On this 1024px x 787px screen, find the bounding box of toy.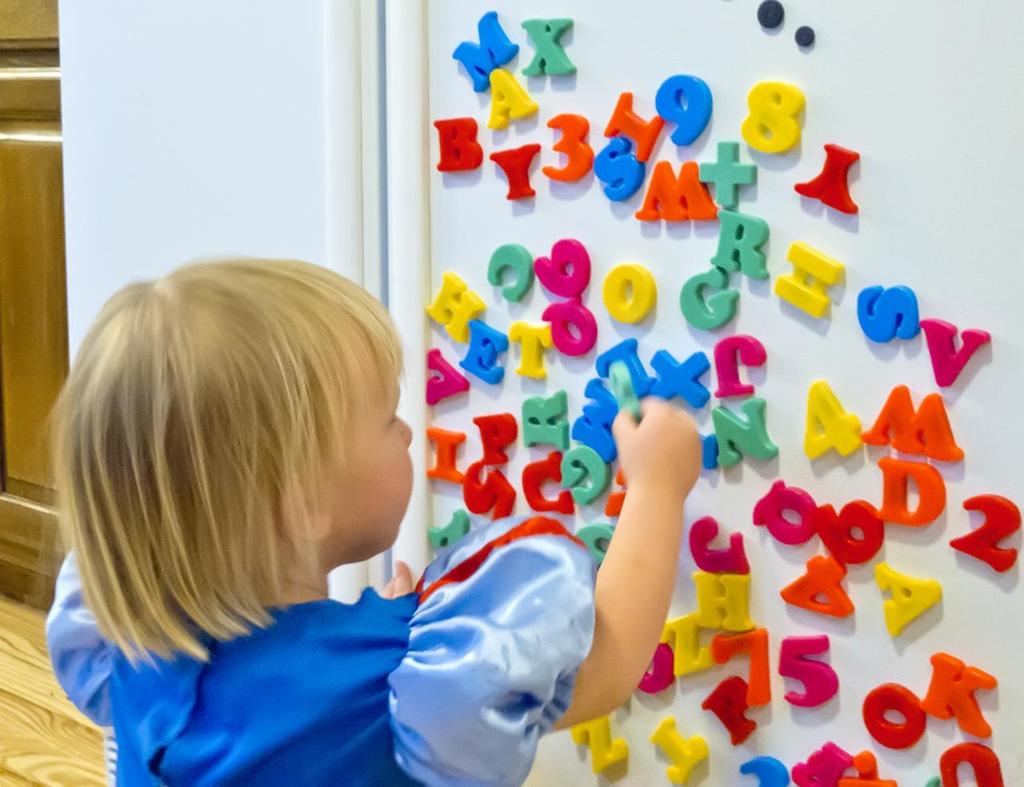
Bounding box: 530:237:592:305.
